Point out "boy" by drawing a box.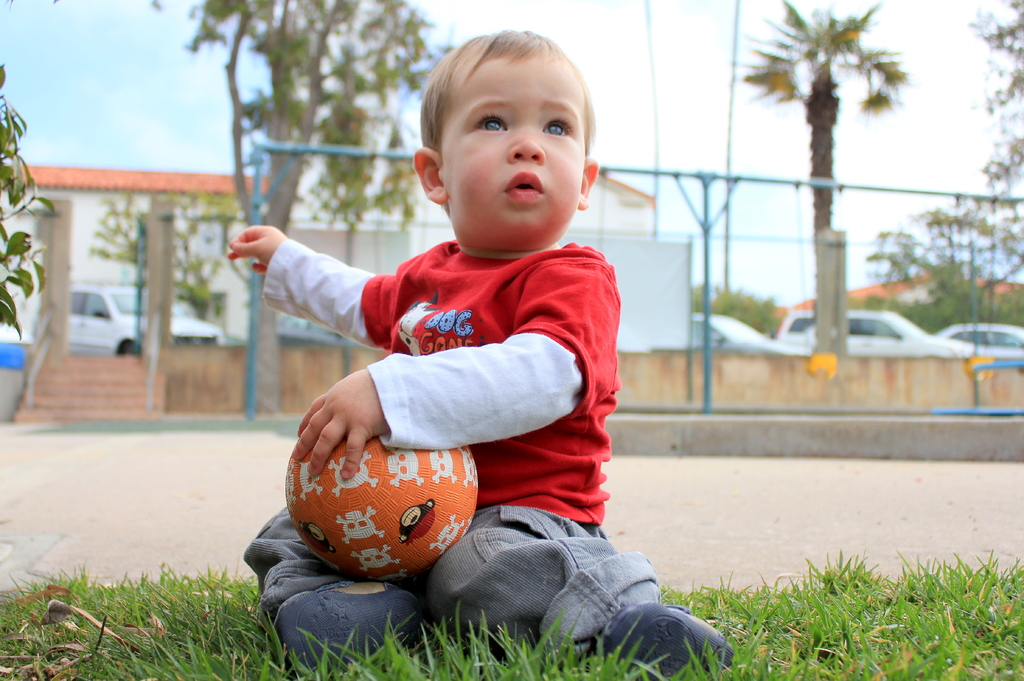
bbox=[232, 51, 660, 627].
